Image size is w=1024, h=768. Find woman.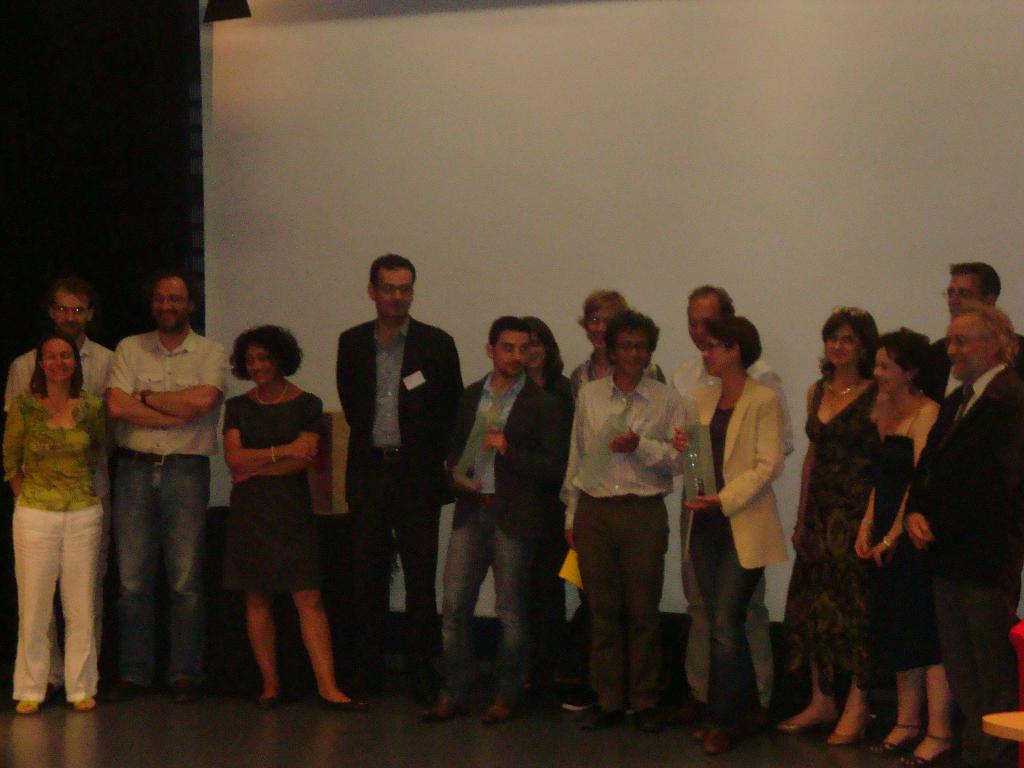
0/330/110/718.
